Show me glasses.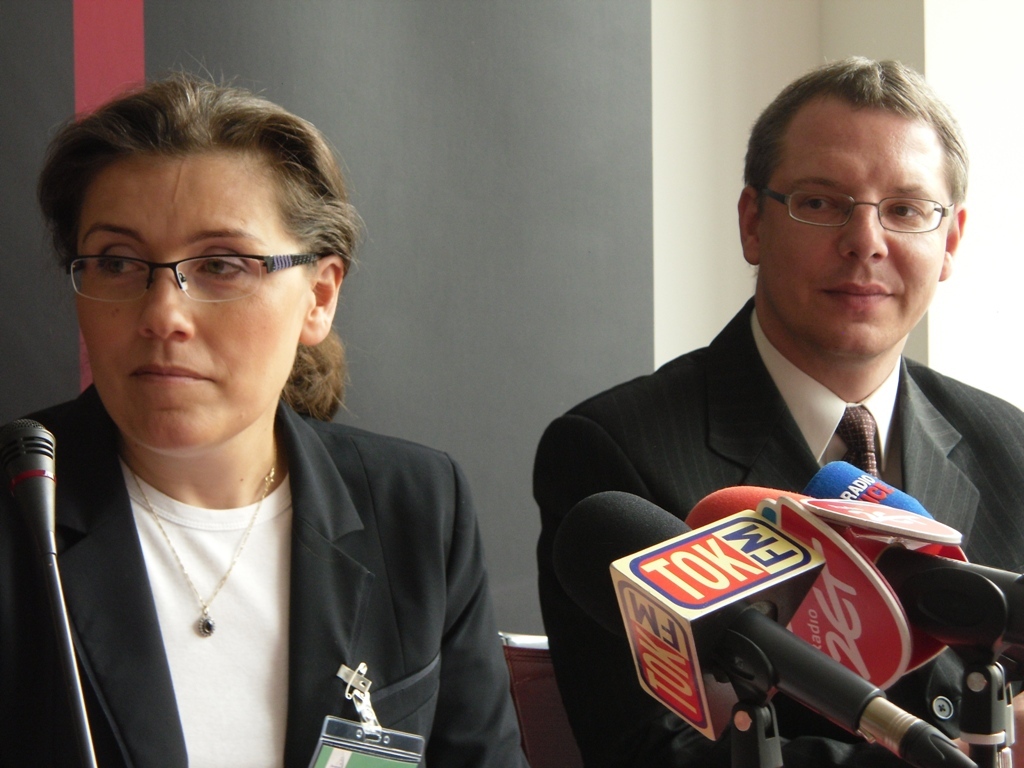
glasses is here: locate(41, 228, 326, 311).
